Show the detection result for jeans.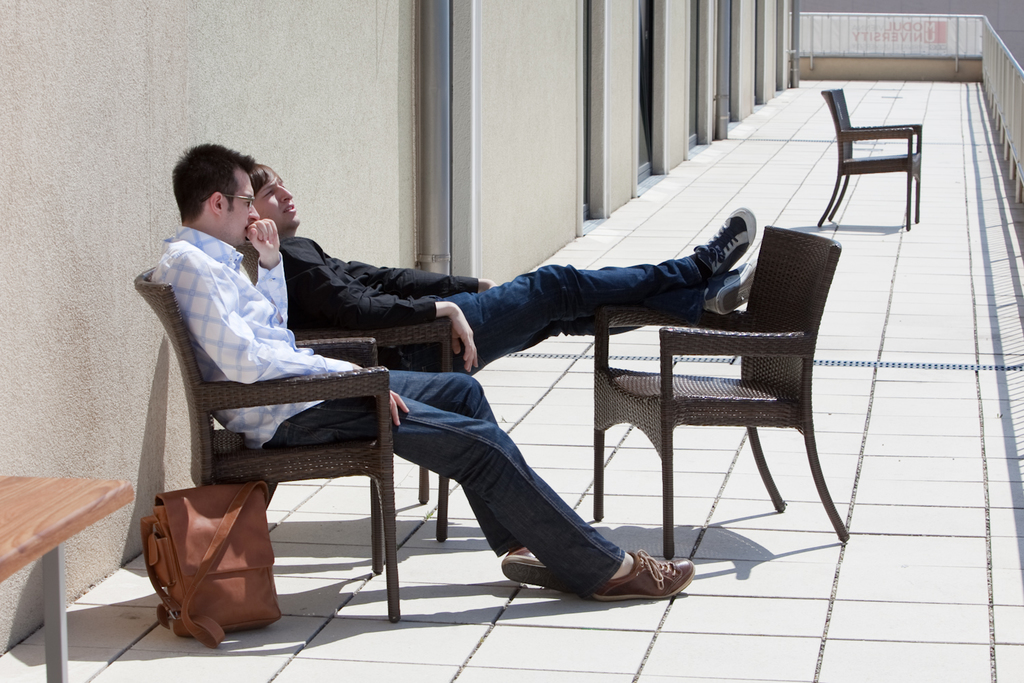
(x1=331, y1=381, x2=661, y2=615).
